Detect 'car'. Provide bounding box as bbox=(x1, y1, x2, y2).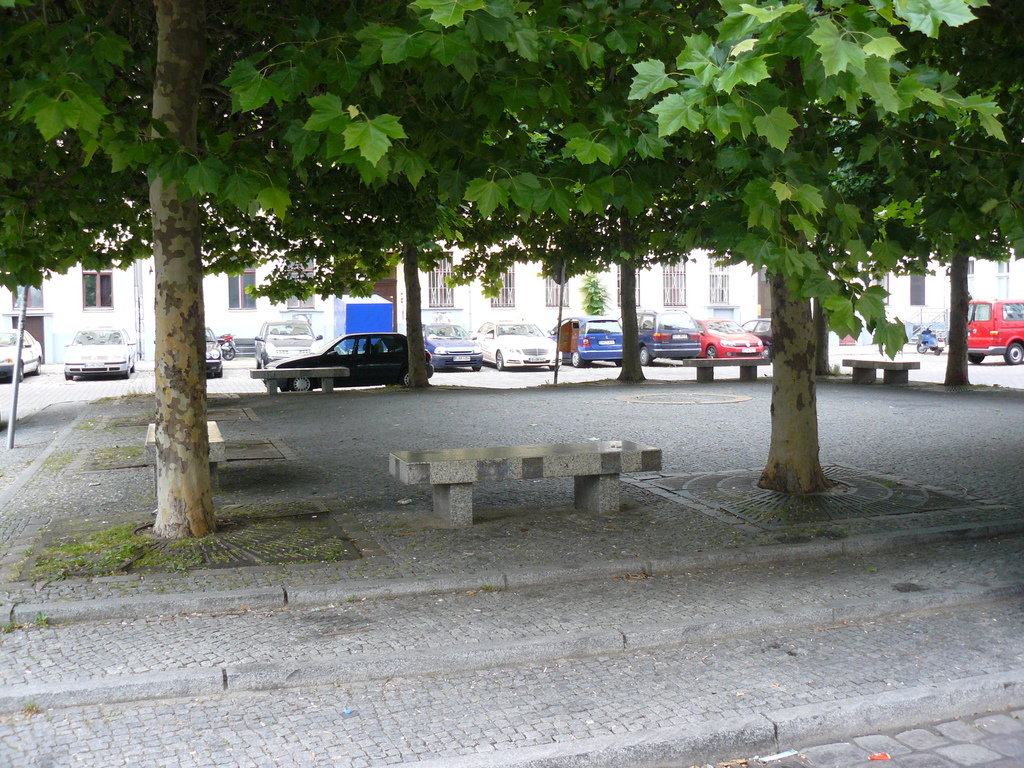
bbox=(549, 310, 633, 369).
